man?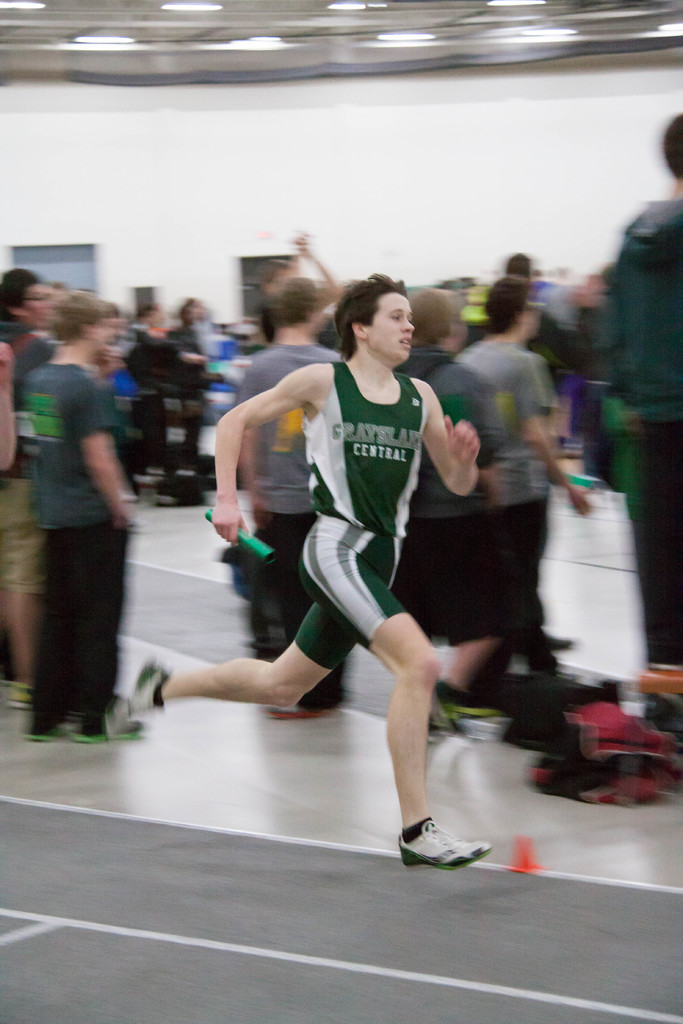
detection(95, 275, 490, 868)
